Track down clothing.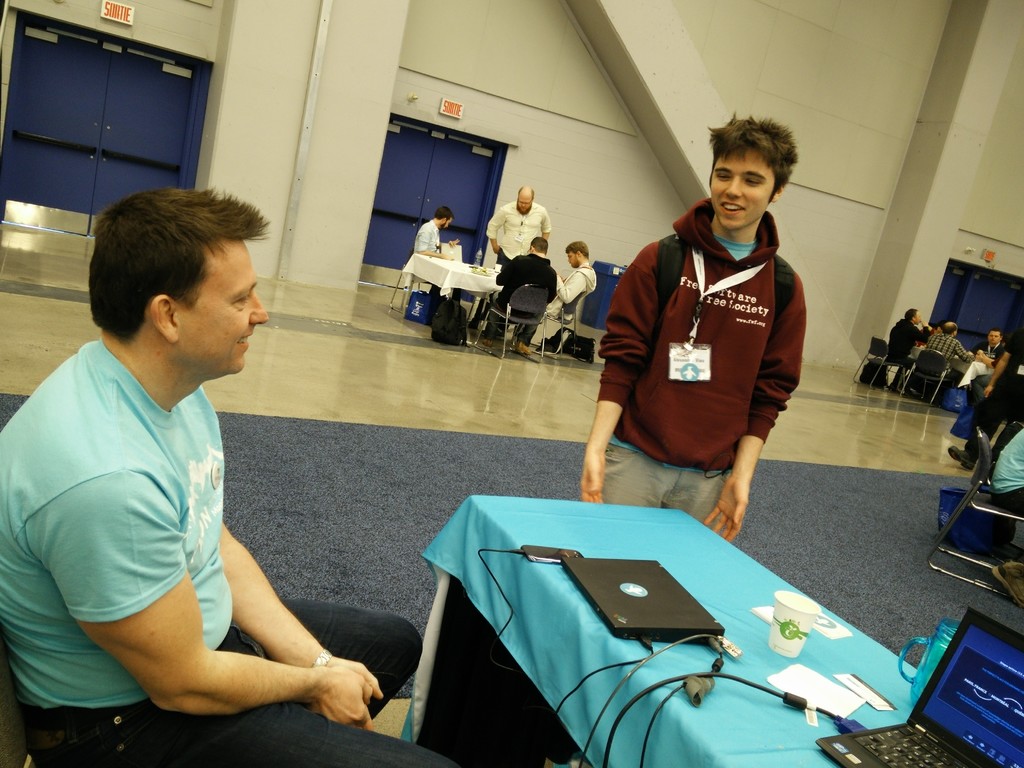
Tracked to region(498, 250, 560, 342).
